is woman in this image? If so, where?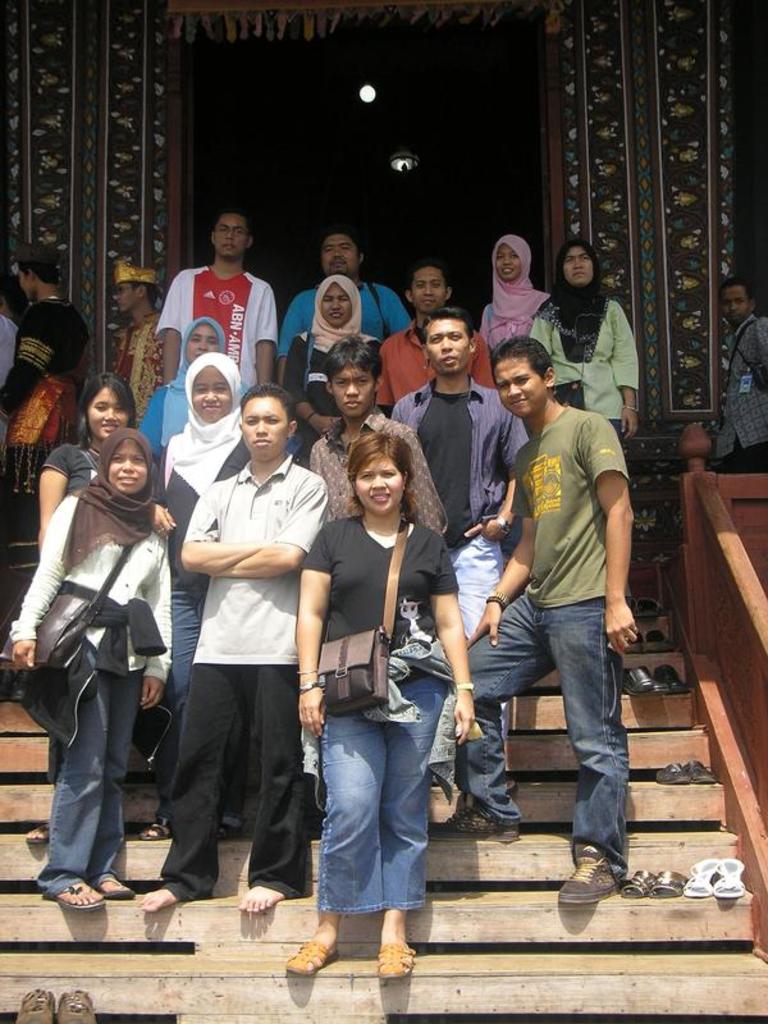
Yes, at locate(472, 233, 553, 361).
